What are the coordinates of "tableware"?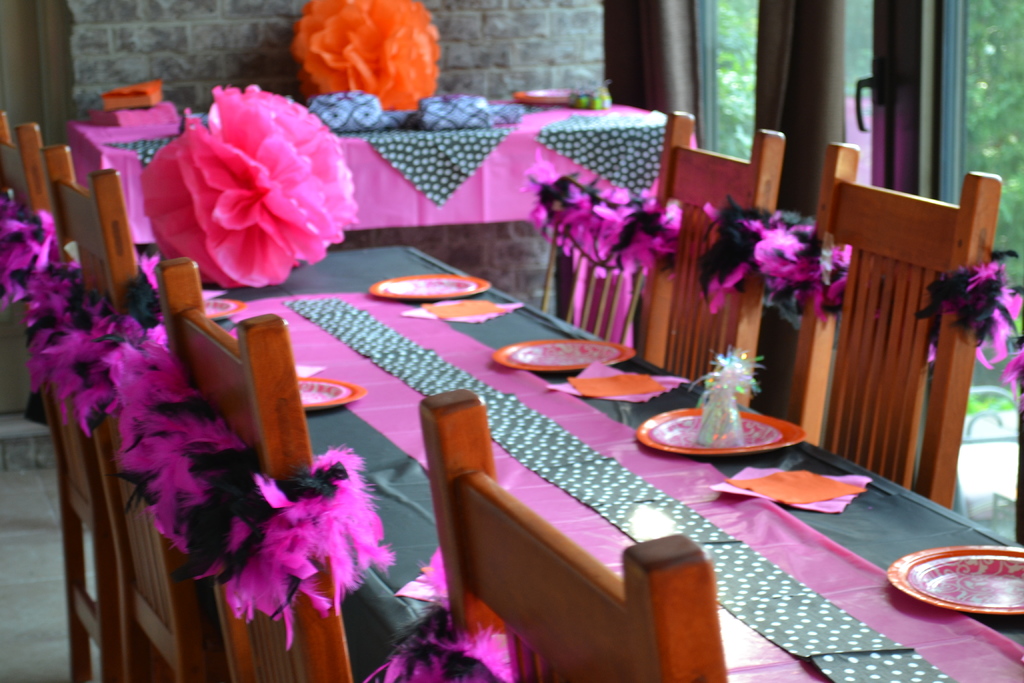
[left=296, top=373, right=365, bottom=409].
